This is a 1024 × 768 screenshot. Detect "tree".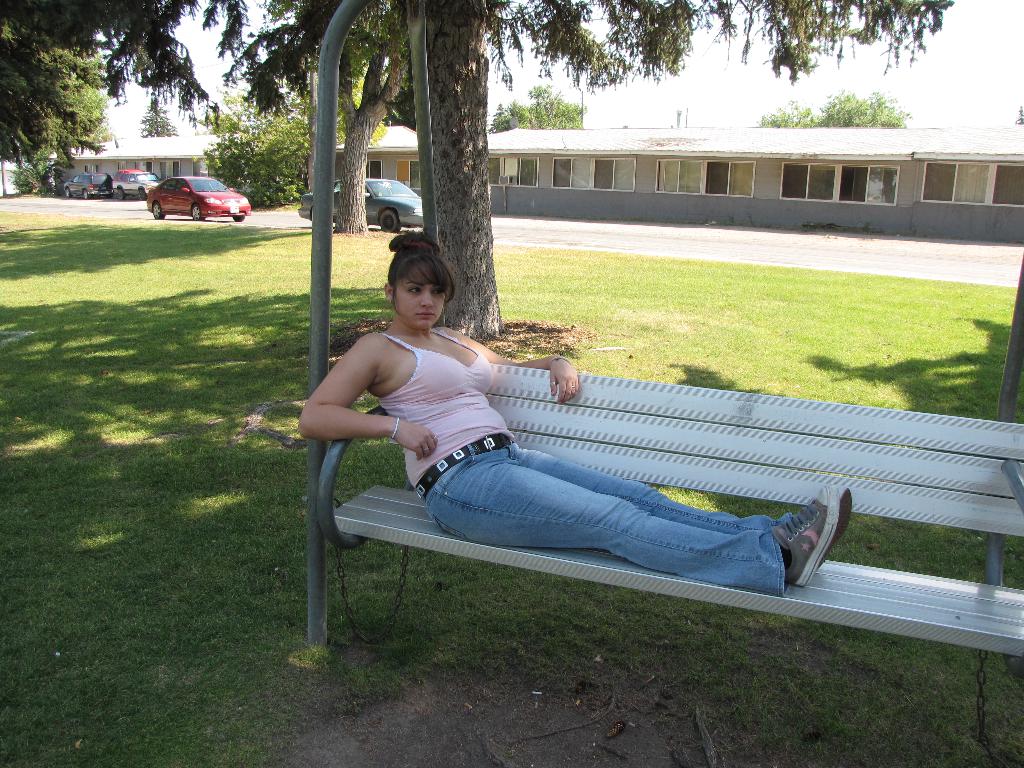
207, 0, 955, 349.
